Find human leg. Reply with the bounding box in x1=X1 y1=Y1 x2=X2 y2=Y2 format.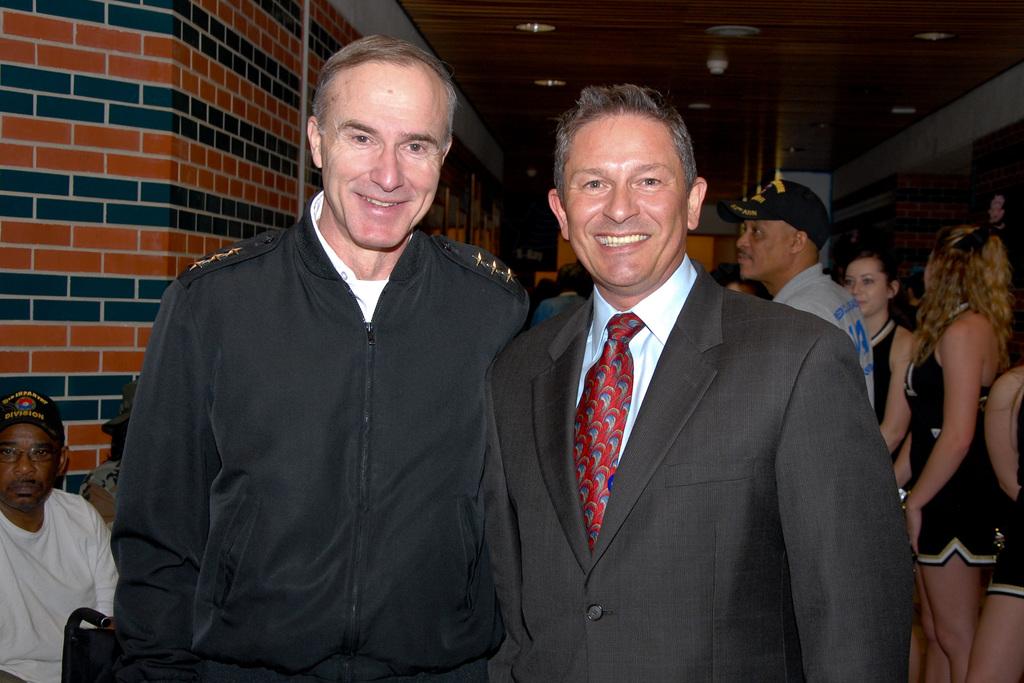
x1=923 y1=504 x2=992 y2=682.
